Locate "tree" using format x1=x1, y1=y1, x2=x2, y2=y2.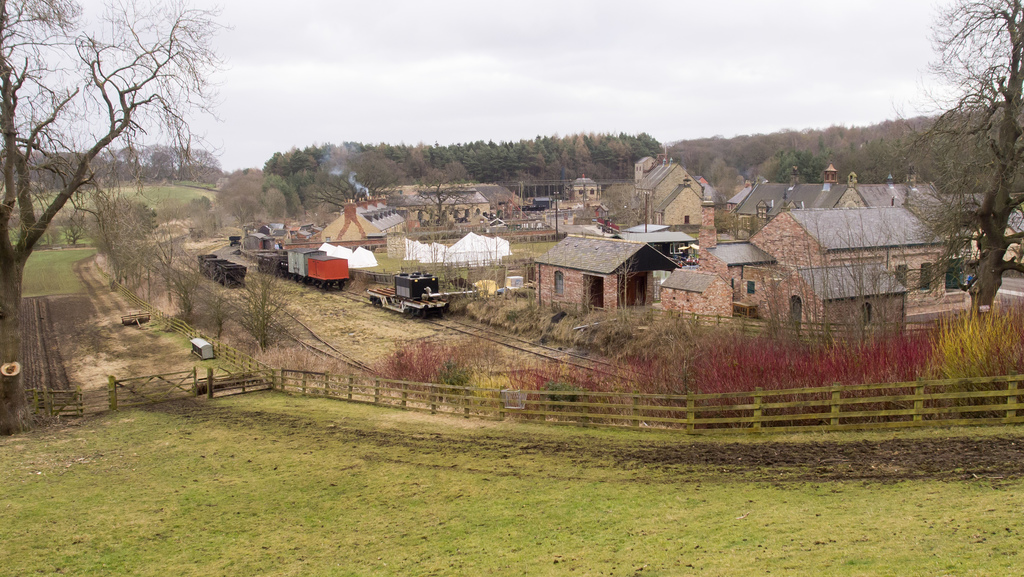
x1=0, y1=0, x2=230, y2=439.
